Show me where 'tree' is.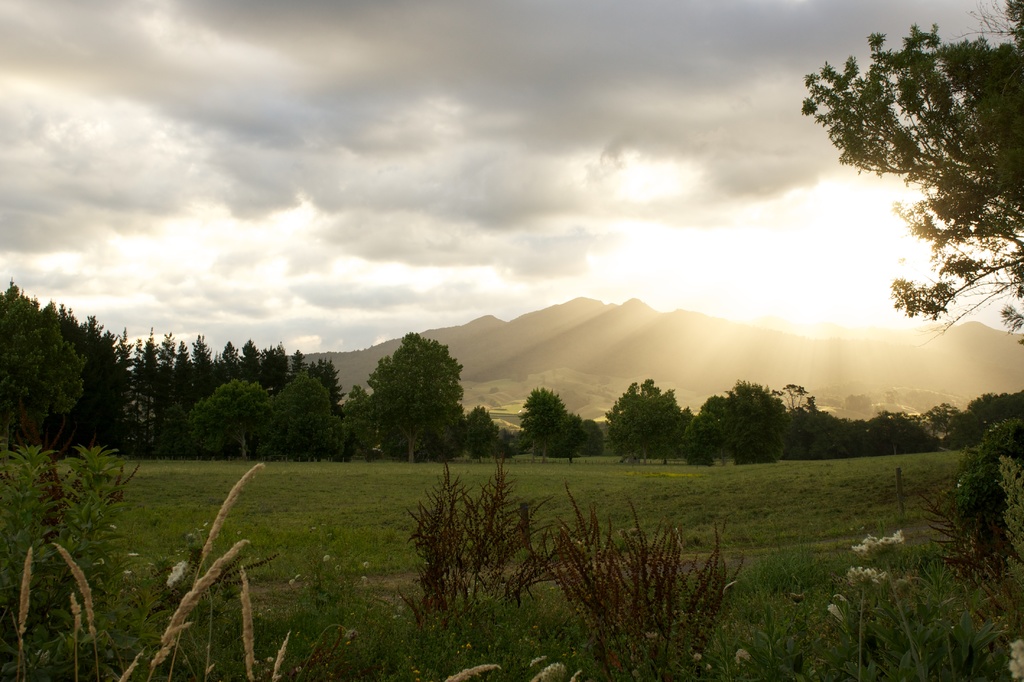
'tree' is at crop(0, 276, 44, 454).
